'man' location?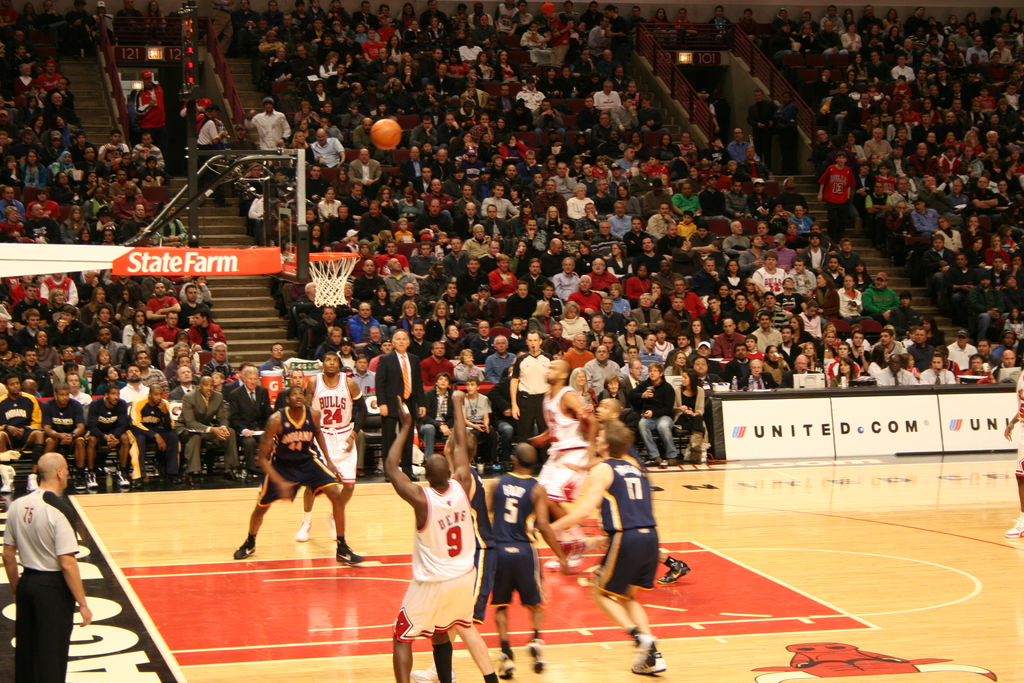
(left=569, top=415, right=671, bottom=678)
